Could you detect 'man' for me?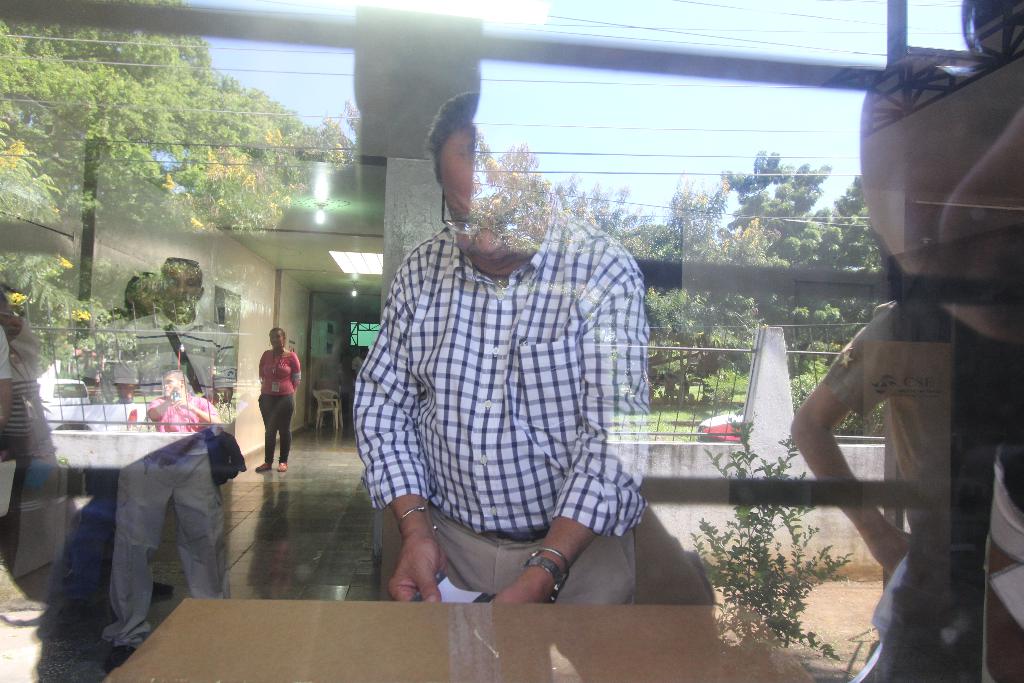
Detection result: 103/258/237/670.
